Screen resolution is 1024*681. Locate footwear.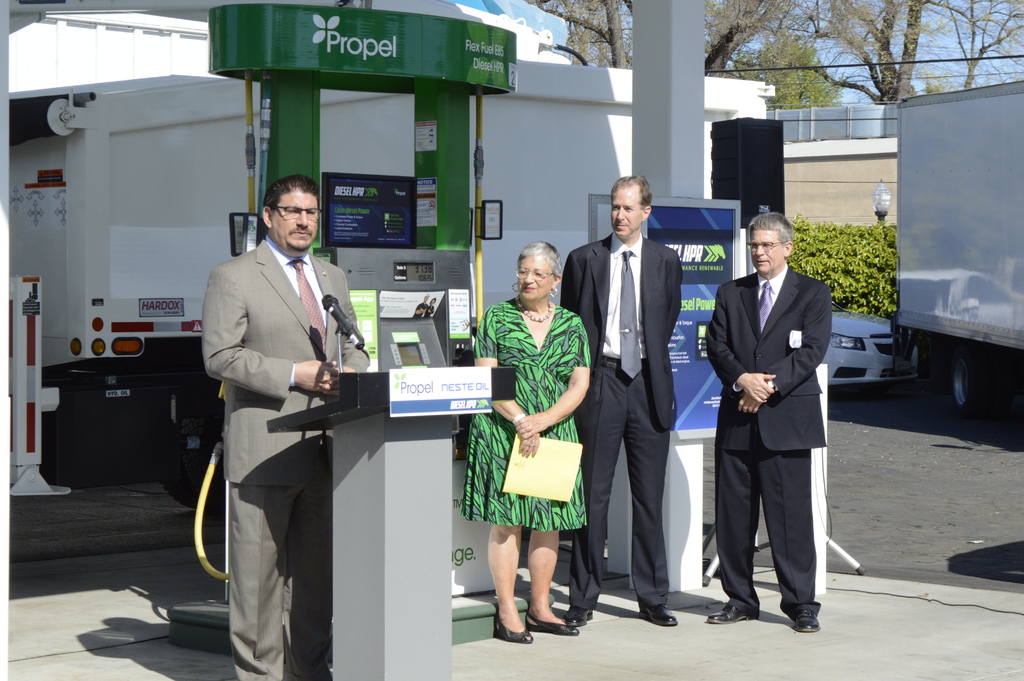
pyautogui.locateOnScreen(639, 603, 676, 629).
